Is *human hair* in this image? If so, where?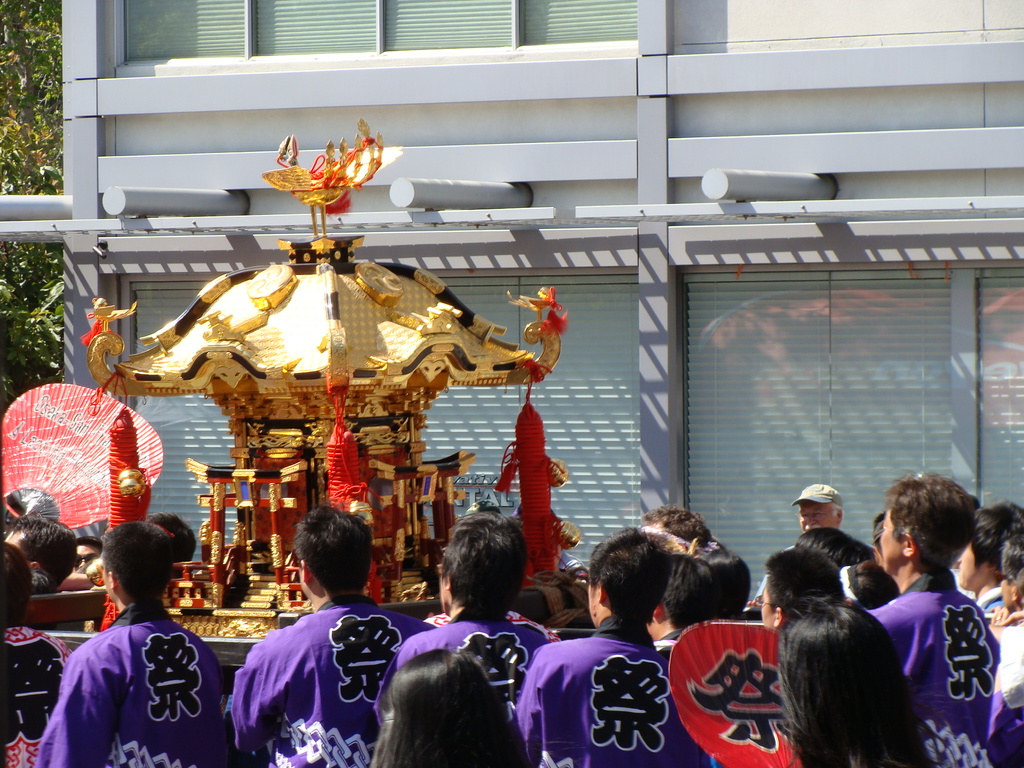
Yes, at 998, 531, 1023, 581.
